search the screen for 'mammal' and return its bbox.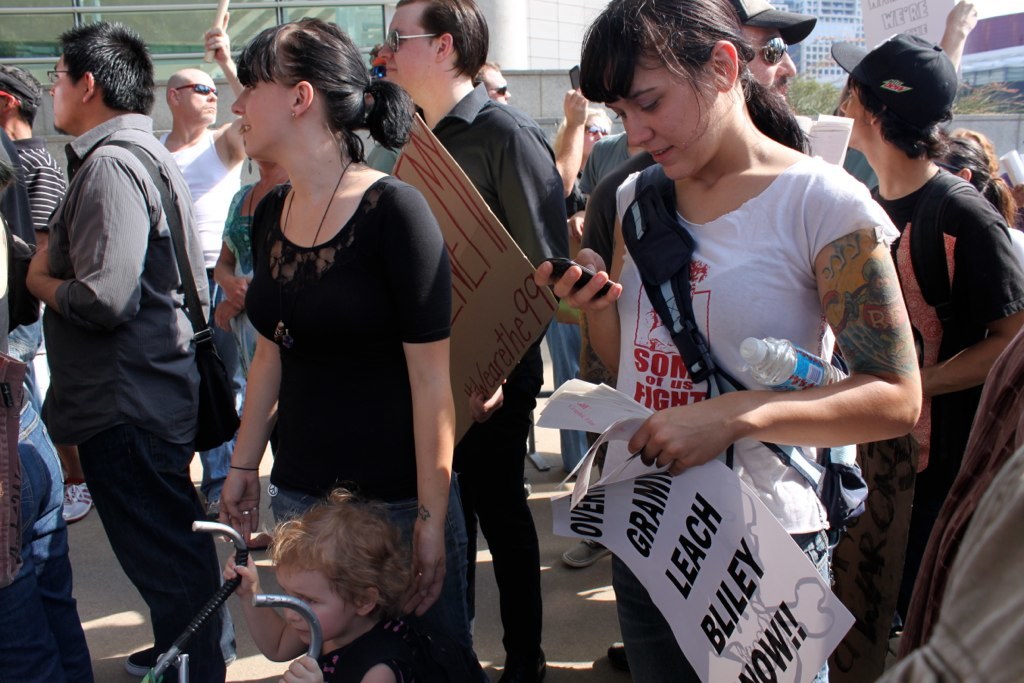
Found: BBox(363, 40, 424, 169).
